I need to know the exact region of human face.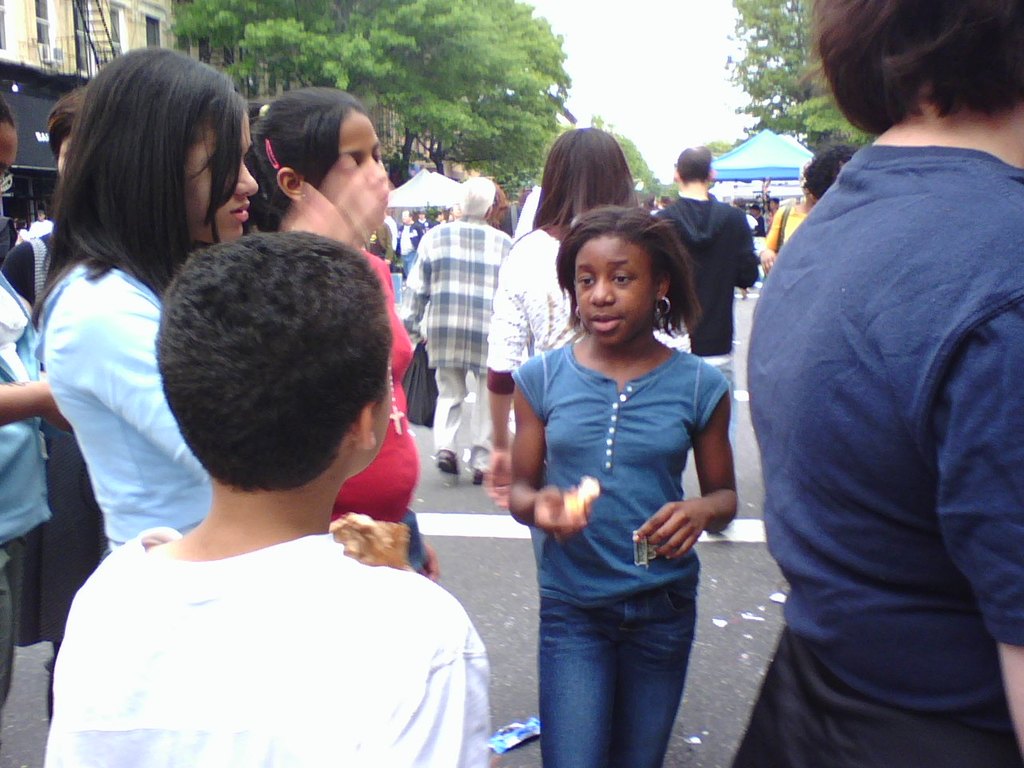
Region: 344/106/383/162.
